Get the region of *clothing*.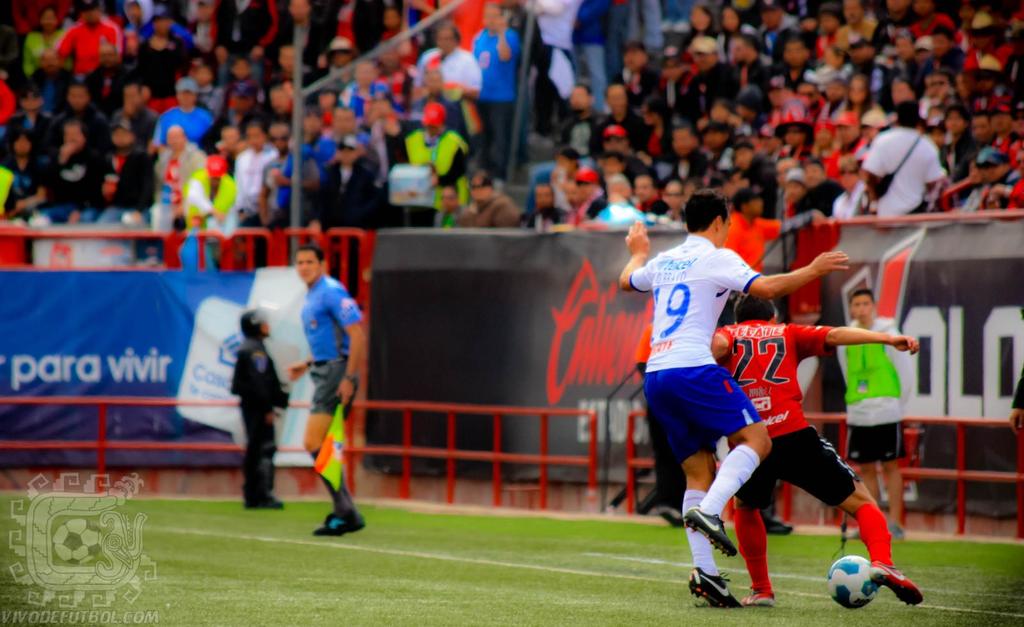
box(740, 319, 855, 507).
